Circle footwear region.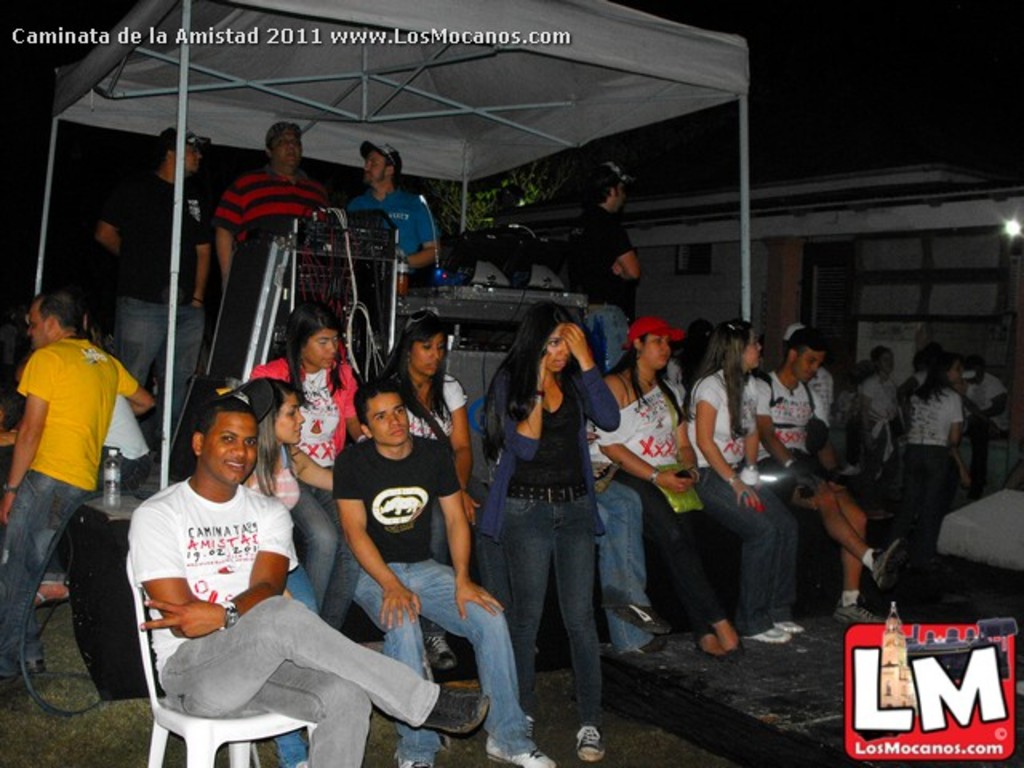
Region: (left=640, top=634, right=670, bottom=653).
